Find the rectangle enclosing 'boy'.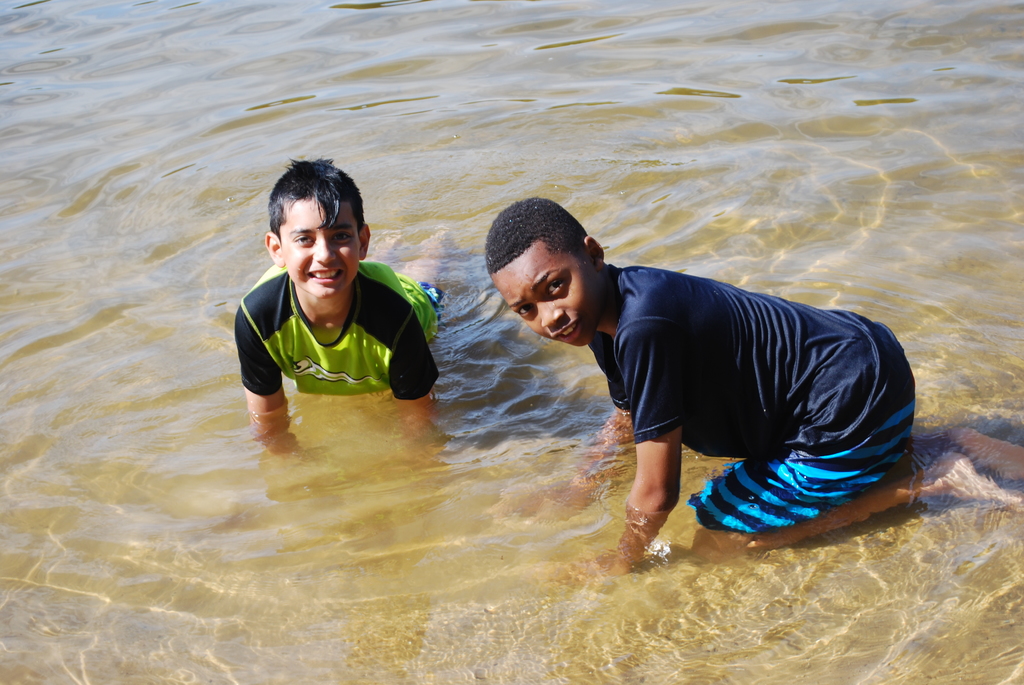
<box>209,164,447,435</box>.
